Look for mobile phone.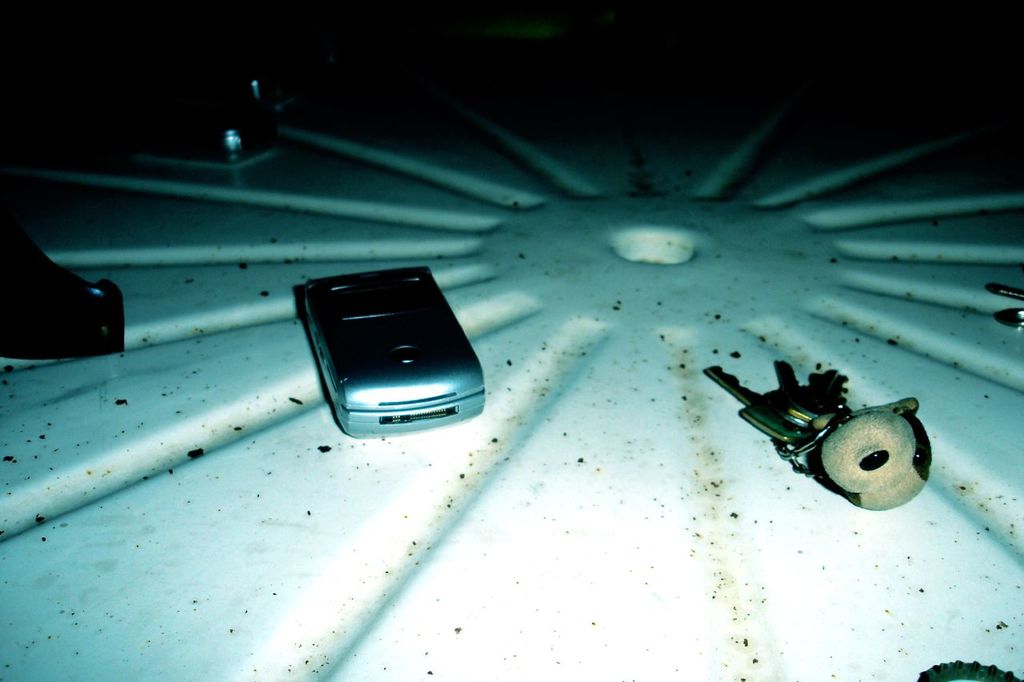
Found: pyautogui.locateOnScreen(278, 268, 480, 433).
